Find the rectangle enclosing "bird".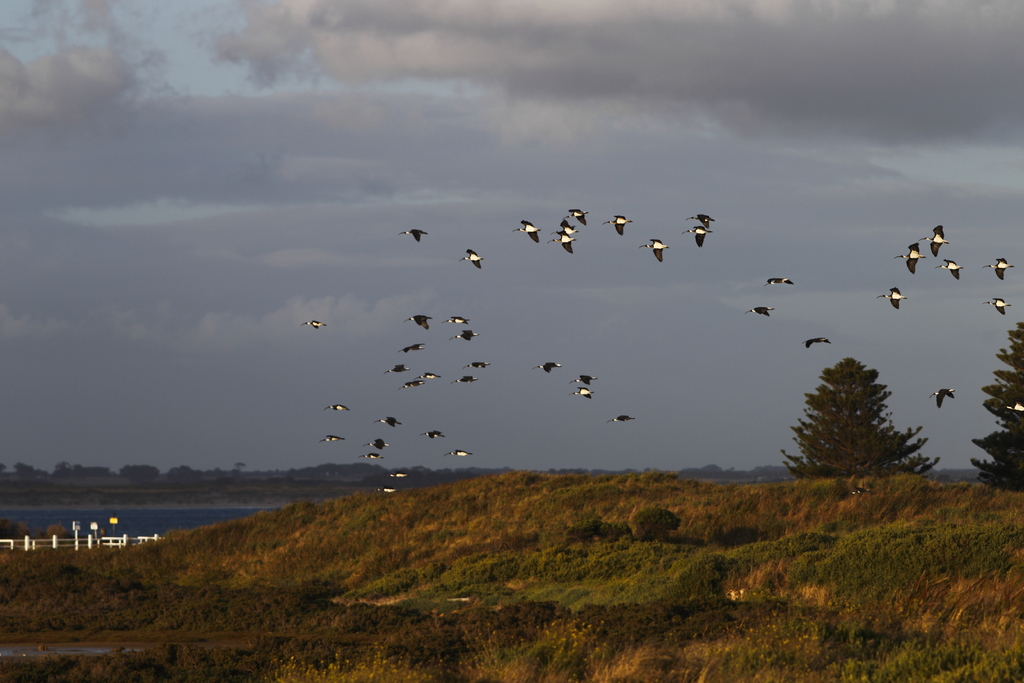
(417, 372, 446, 381).
